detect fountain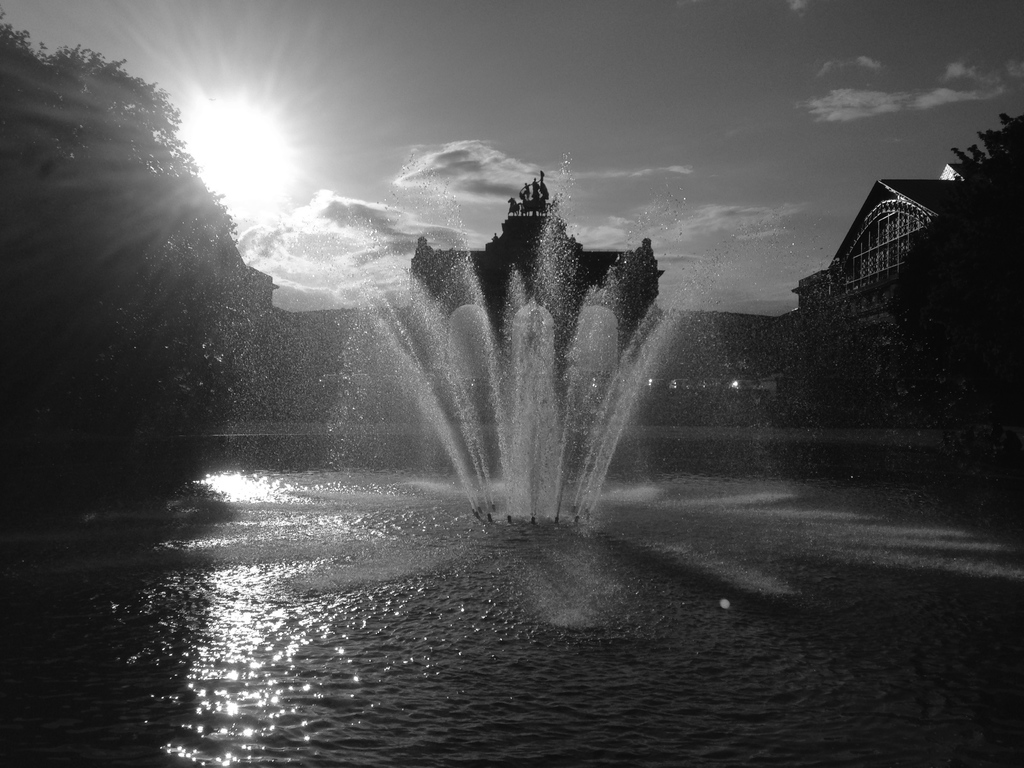
box(300, 164, 742, 573)
